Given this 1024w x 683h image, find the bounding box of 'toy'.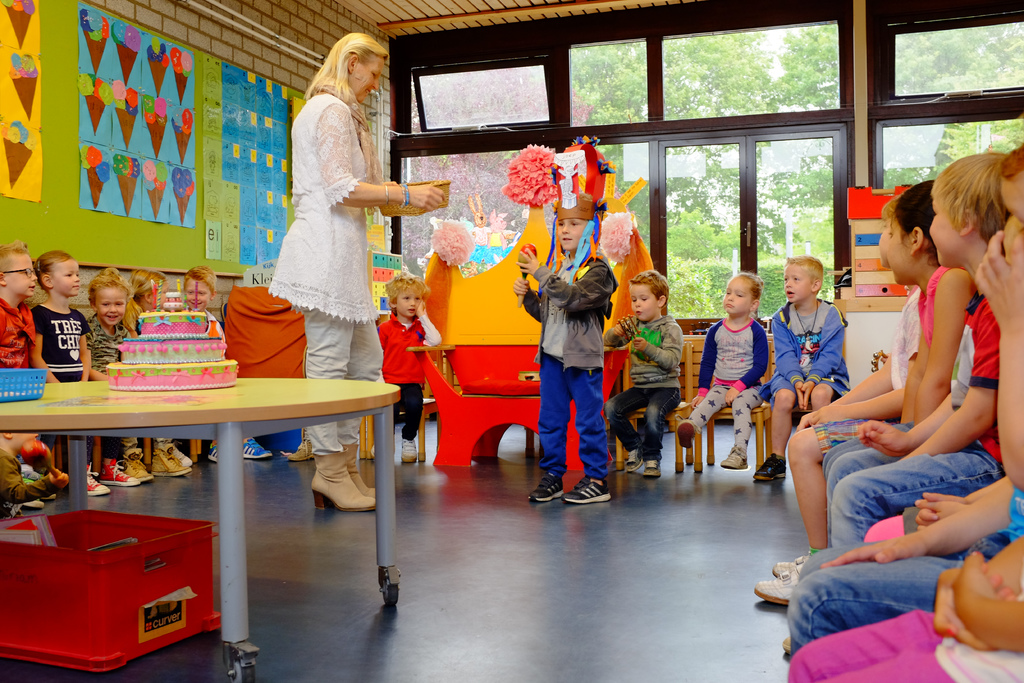
BBox(18, 440, 58, 481).
